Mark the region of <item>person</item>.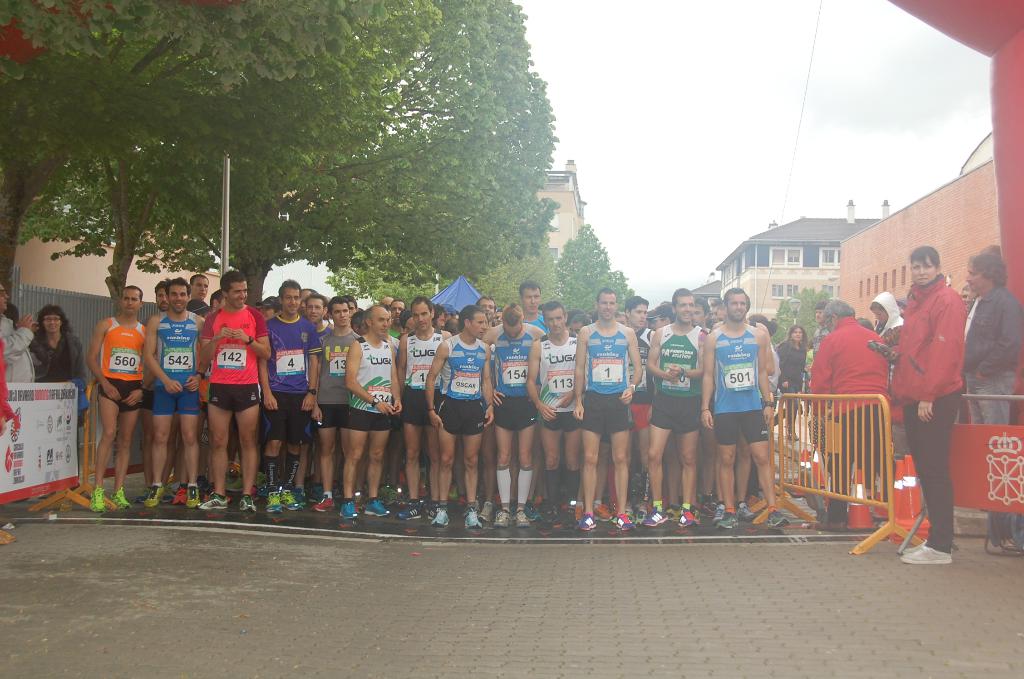
Region: {"left": 527, "top": 277, "right": 563, "bottom": 347}.
